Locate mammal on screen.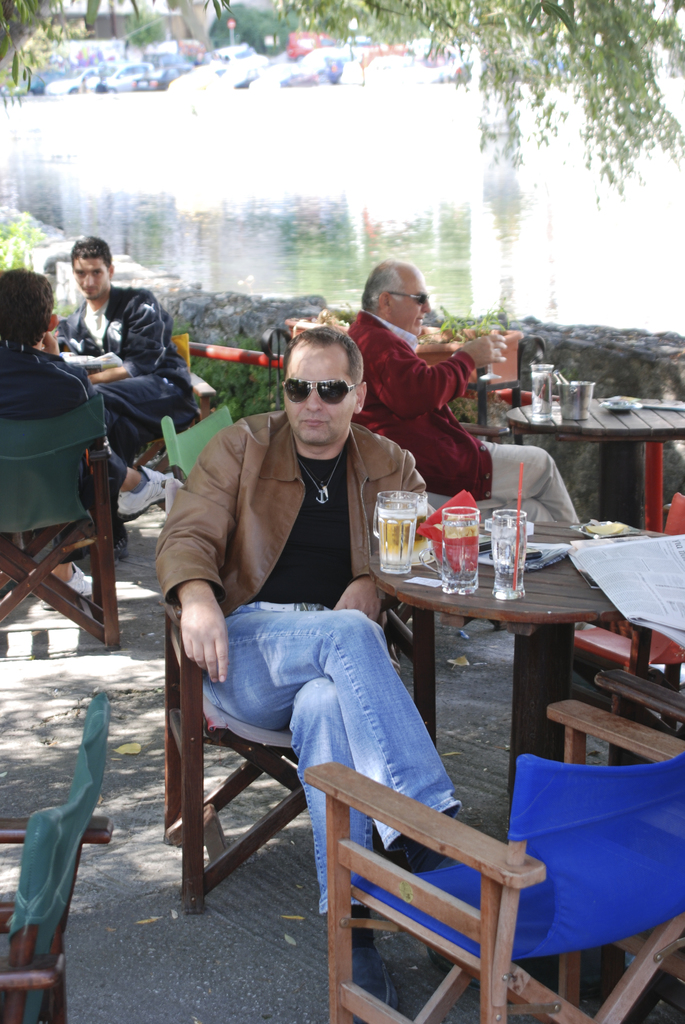
On screen at (54,234,212,459).
